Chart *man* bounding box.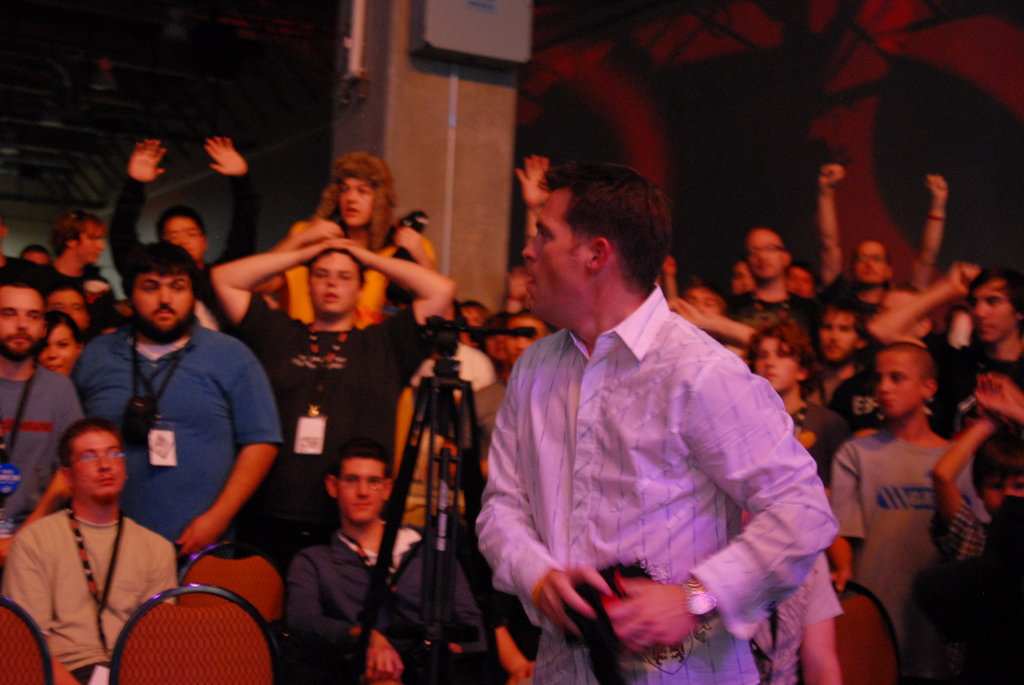
Charted: l=282, t=450, r=488, b=684.
